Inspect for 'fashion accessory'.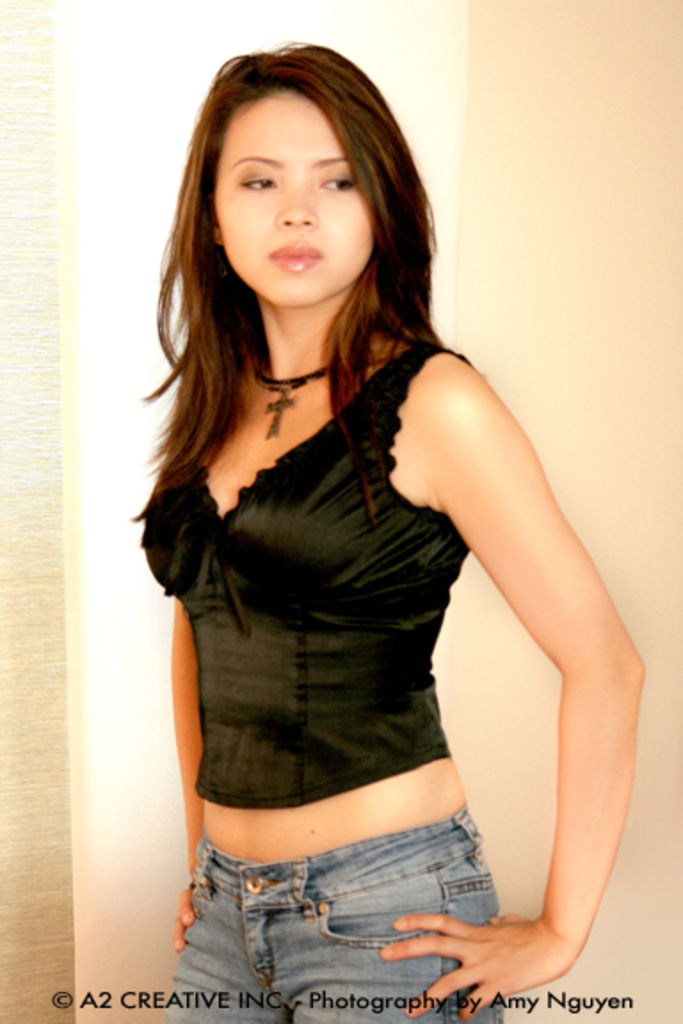
Inspection: (253,364,340,437).
